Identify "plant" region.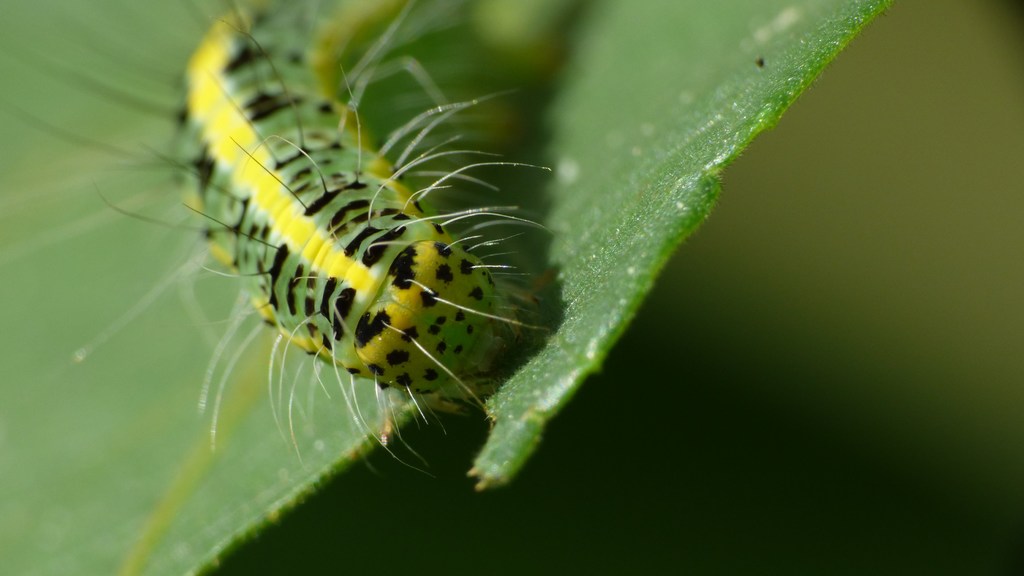
Region: box(0, 0, 1021, 575).
